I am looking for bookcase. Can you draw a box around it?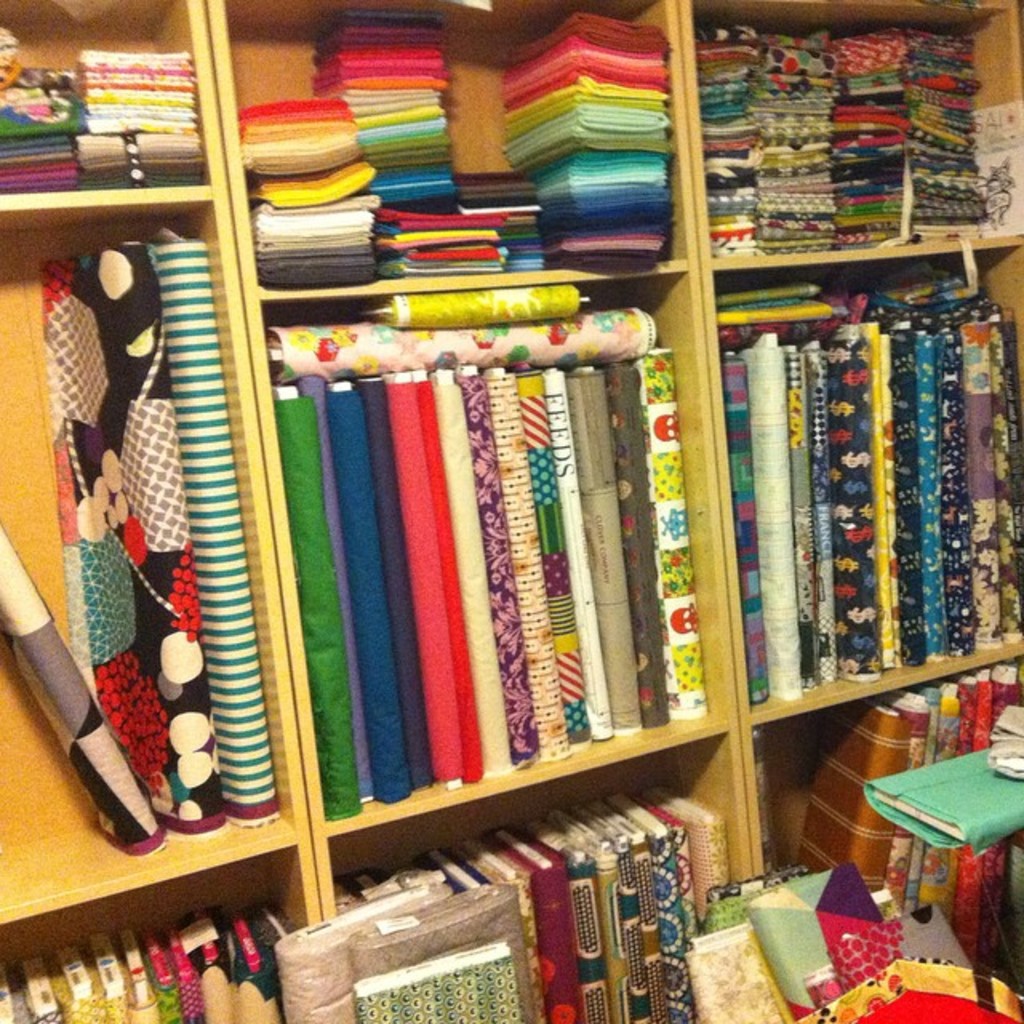
Sure, the bounding box is 0/0/1022/1022.
